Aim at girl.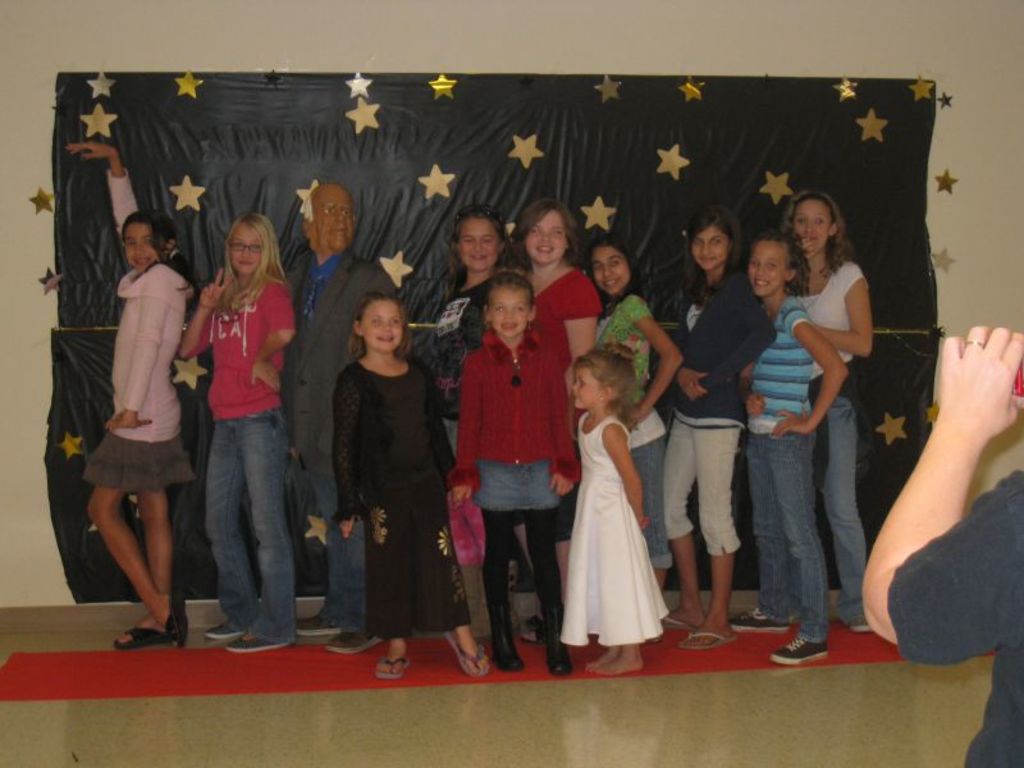
Aimed at (x1=731, y1=227, x2=847, y2=660).
